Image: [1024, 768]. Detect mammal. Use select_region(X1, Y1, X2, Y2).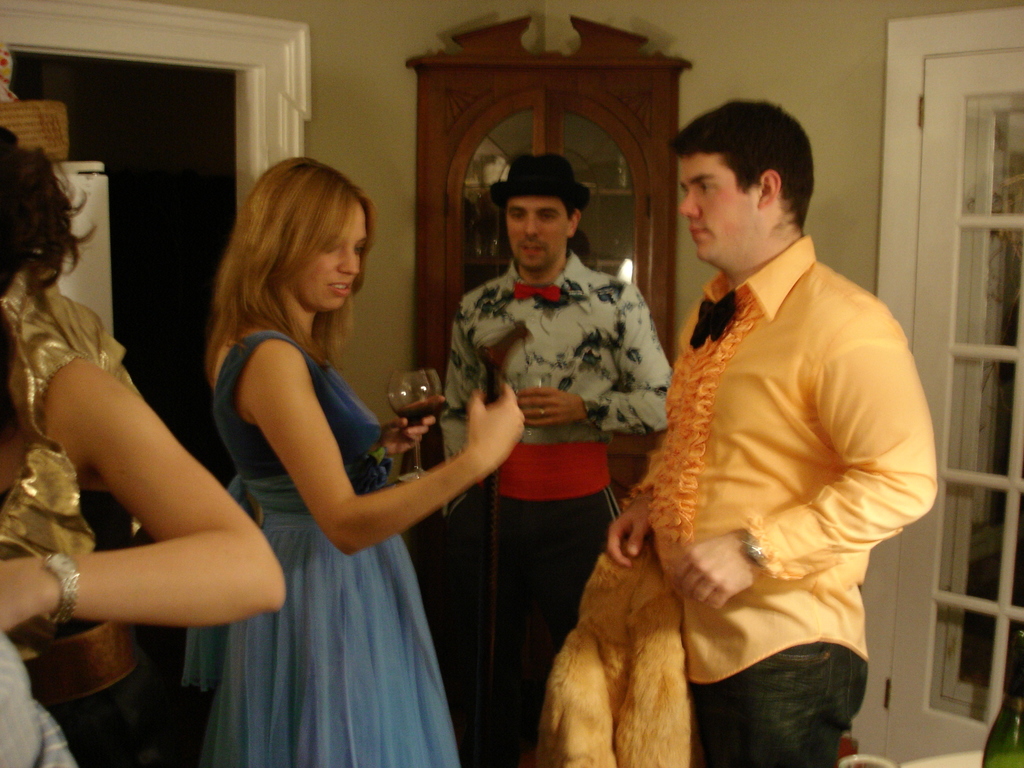
select_region(601, 95, 941, 767).
